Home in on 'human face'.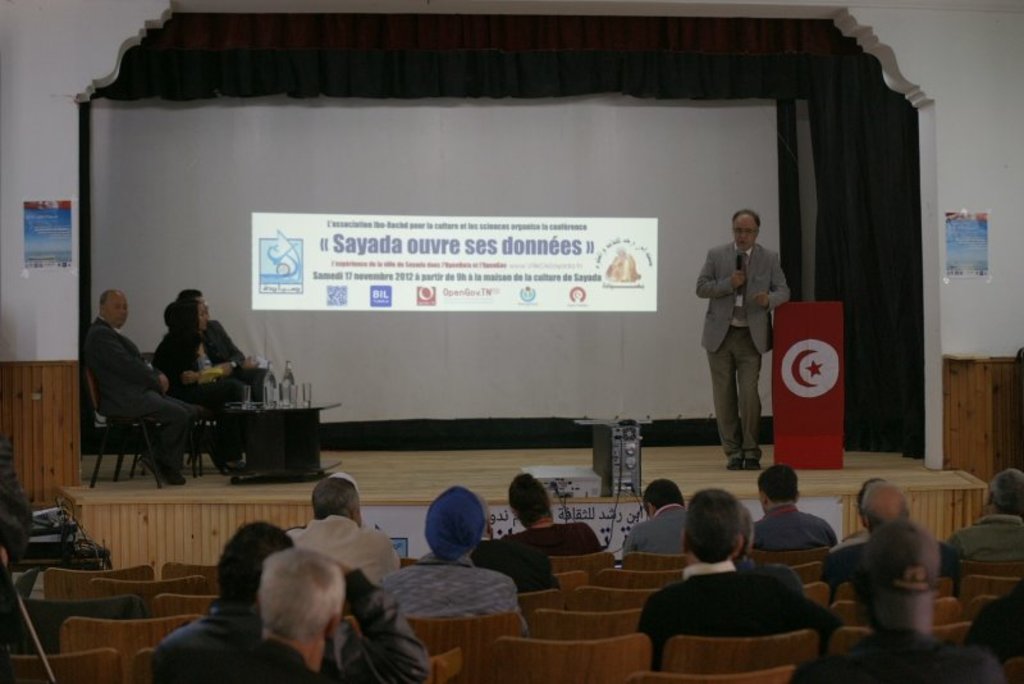
Homed in at select_region(198, 302, 206, 330).
